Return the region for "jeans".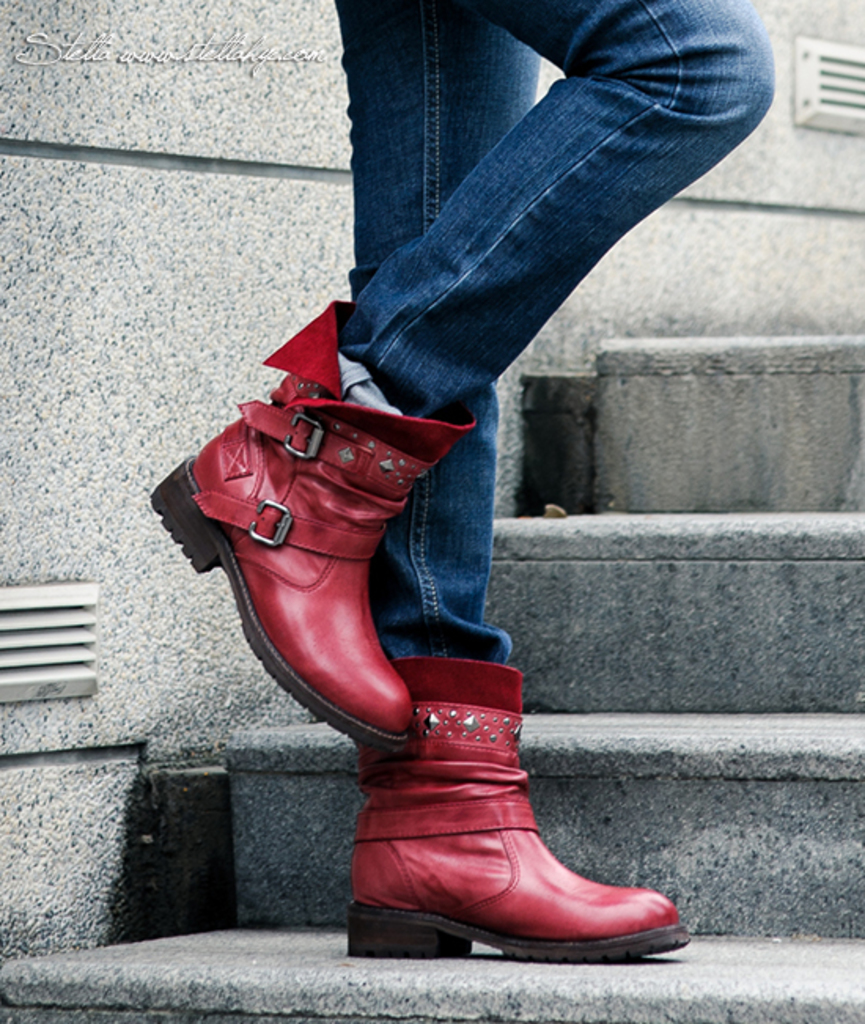
Rect(341, 2, 767, 607).
